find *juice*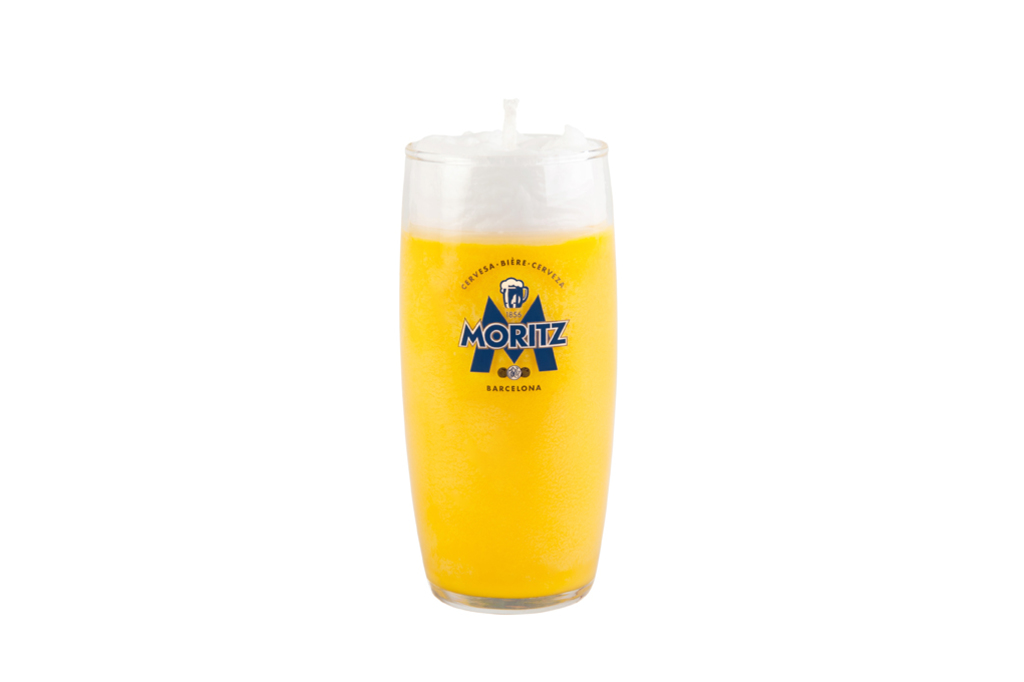
x1=396 y1=132 x2=636 y2=601
